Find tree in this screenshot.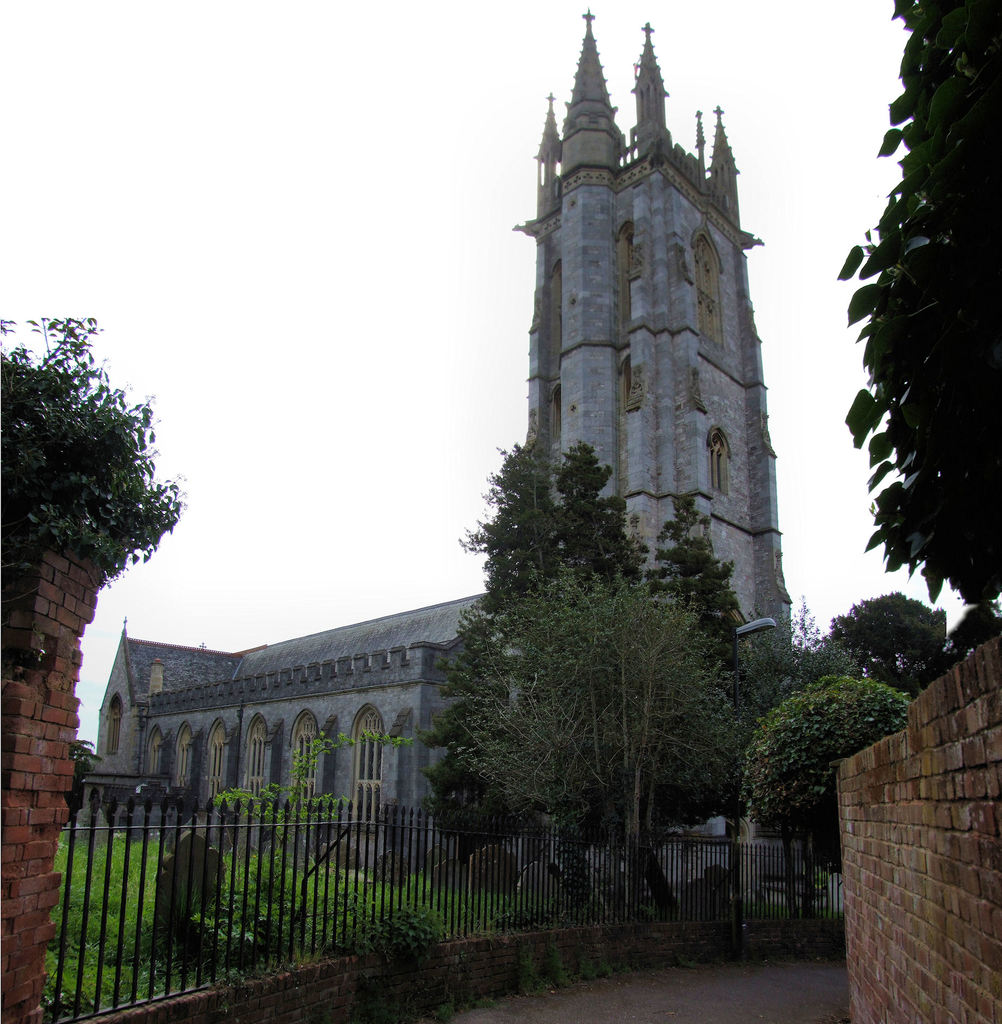
The bounding box for tree is [x1=847, y1=0, x2=1001, y2=609].
